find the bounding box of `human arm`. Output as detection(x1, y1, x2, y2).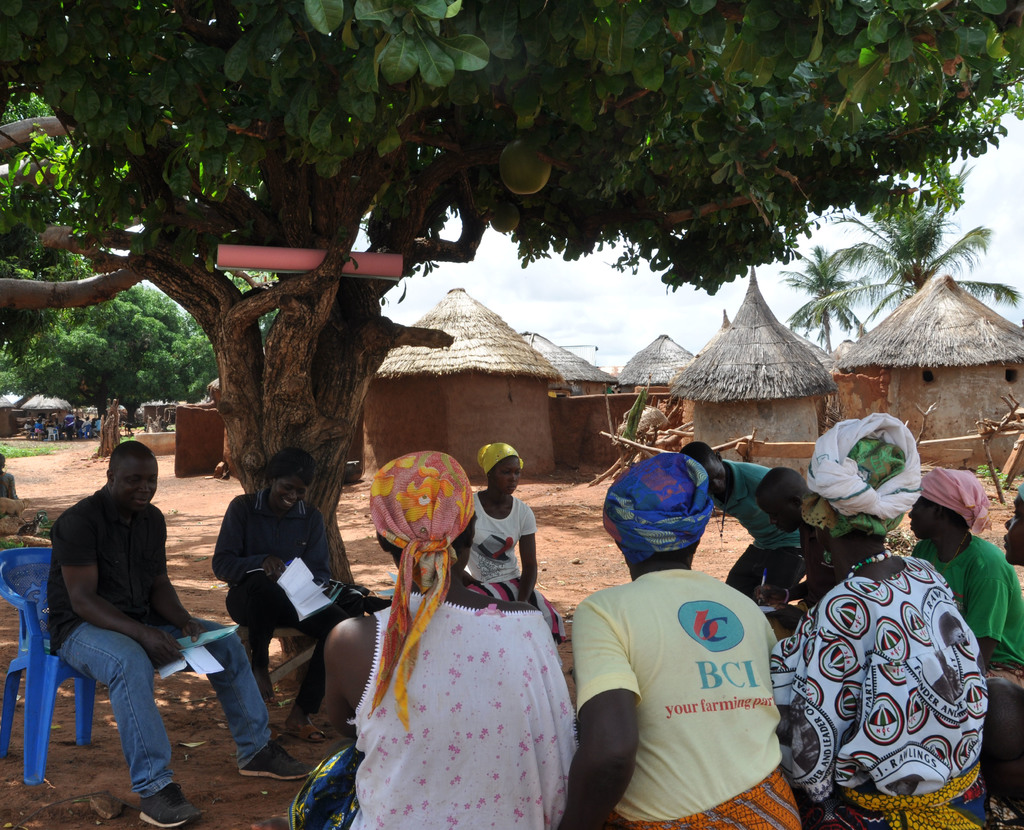
detection(908, 536, 938, 560).
